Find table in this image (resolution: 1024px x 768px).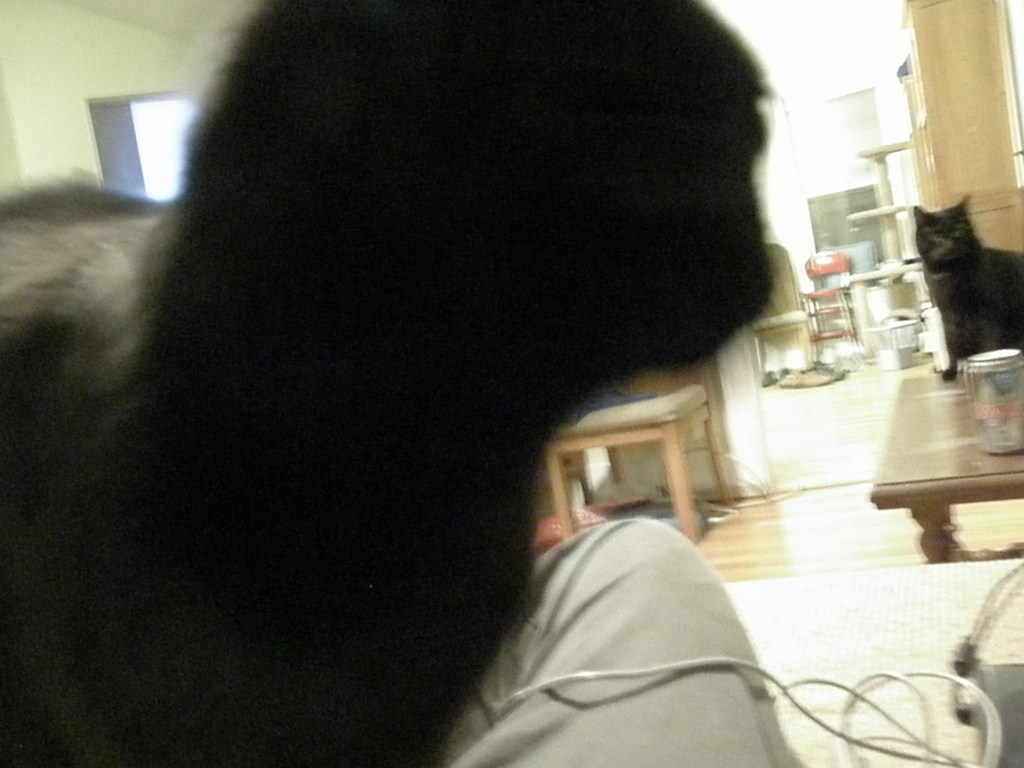
locate(547, 384, 724, 543).
